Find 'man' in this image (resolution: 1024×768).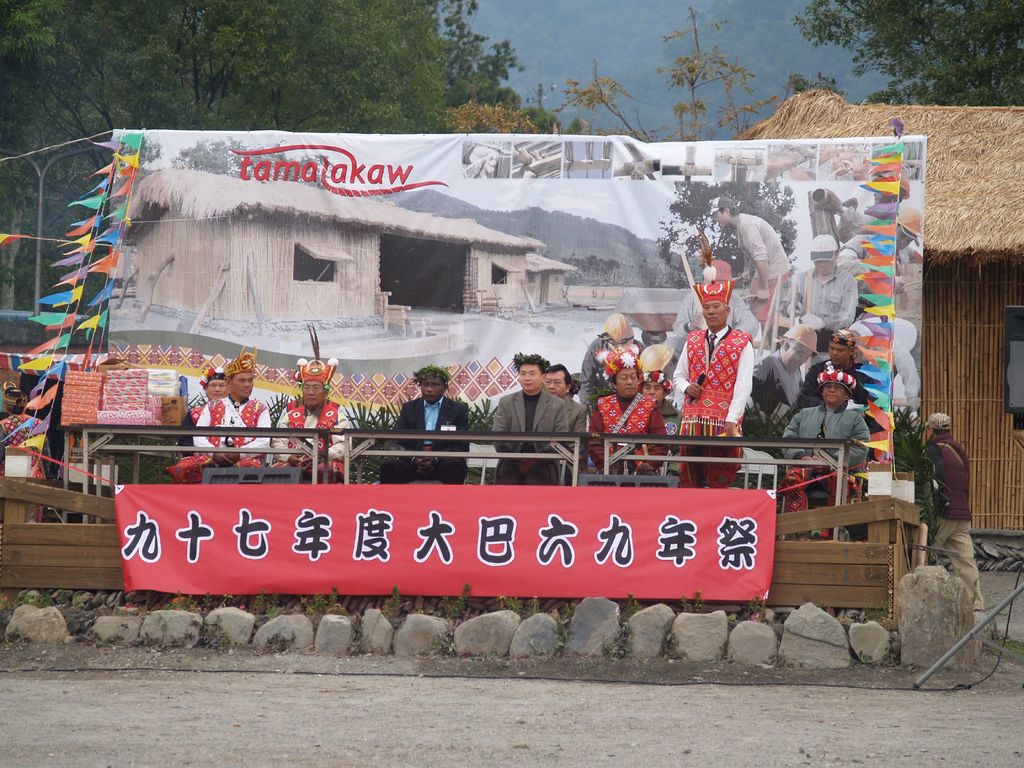
[0, 372, 49, 523].
